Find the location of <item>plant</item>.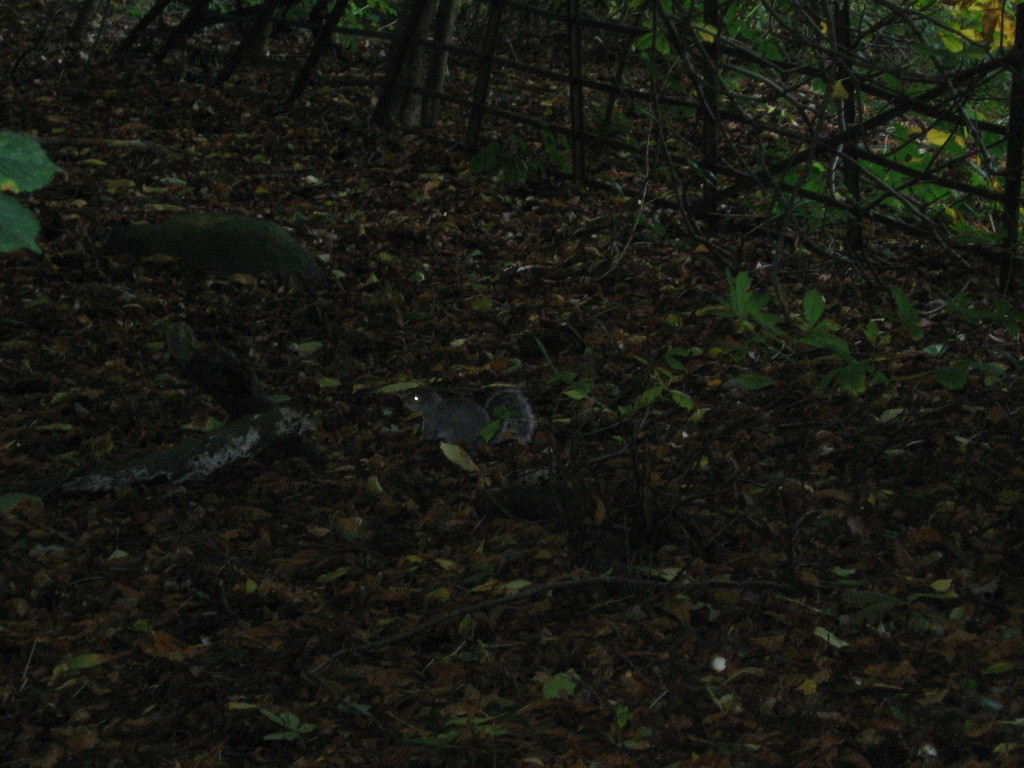
Location: bbox=(0, 122, 67, 260).
